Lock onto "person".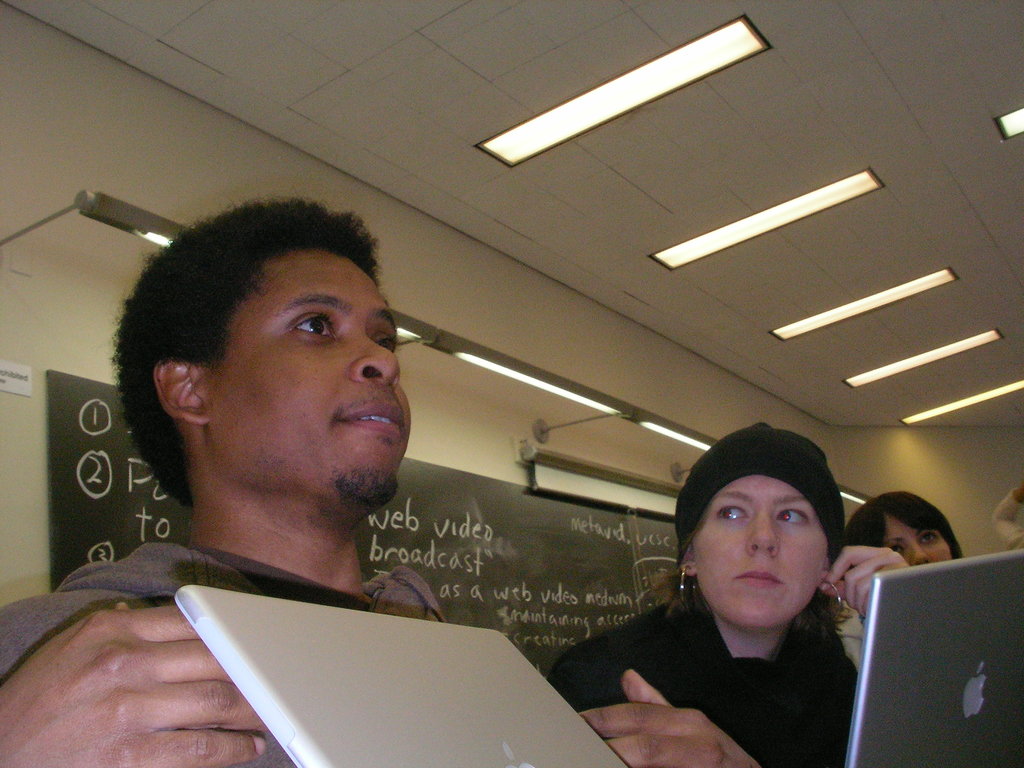
Locked: {"x1": 0, "y1": 188, "x2": 764, "y2": 767}.
